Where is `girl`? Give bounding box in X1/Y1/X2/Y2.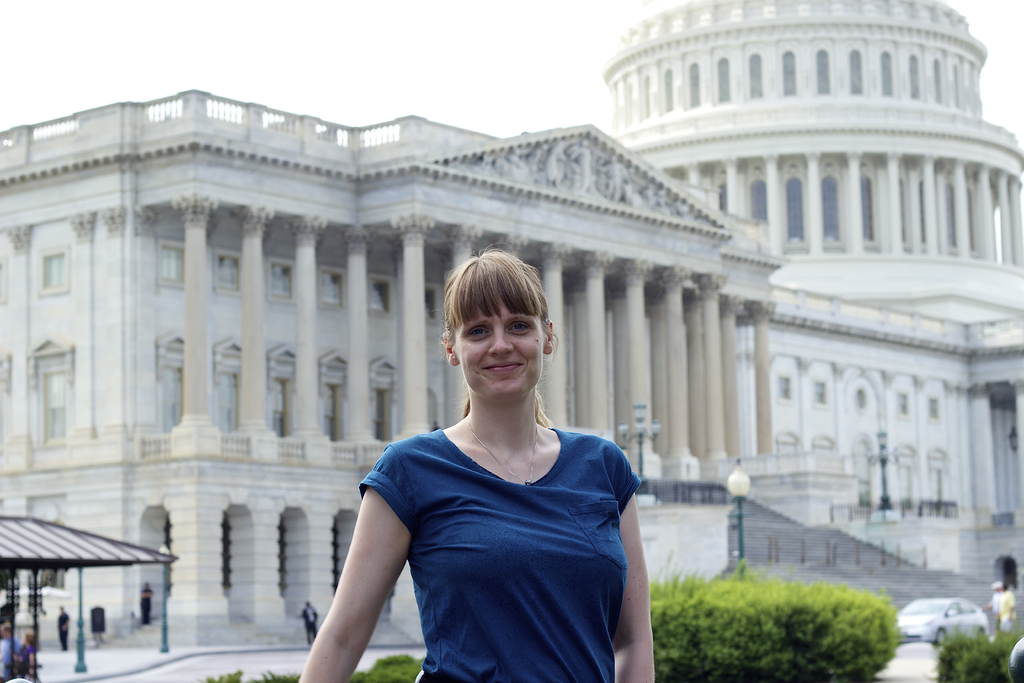
299/251/655/682.
